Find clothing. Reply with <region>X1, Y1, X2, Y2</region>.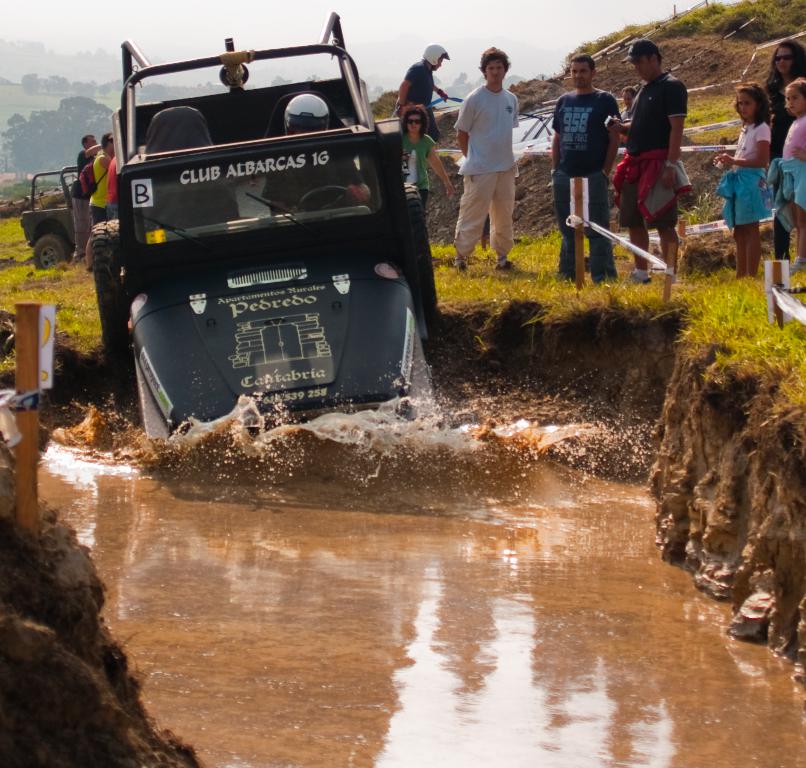
<region>396, 132, 439, 216</region>.
